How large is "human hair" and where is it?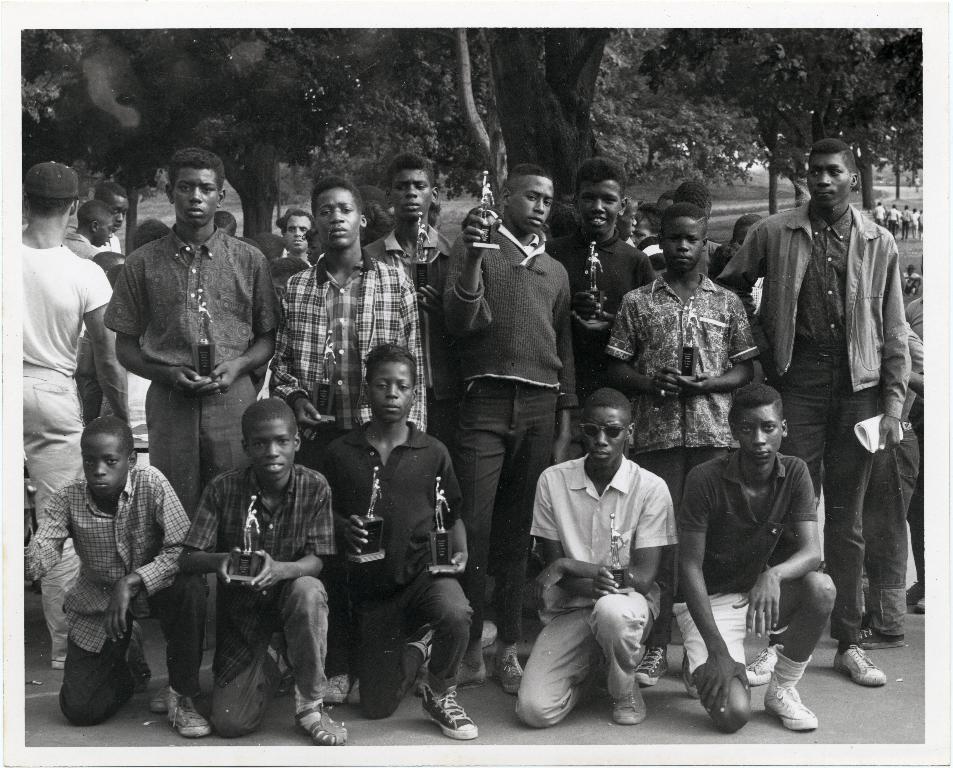
Bounding box: pyautogui.locateOnScreen(808, 136, 859, 175).
